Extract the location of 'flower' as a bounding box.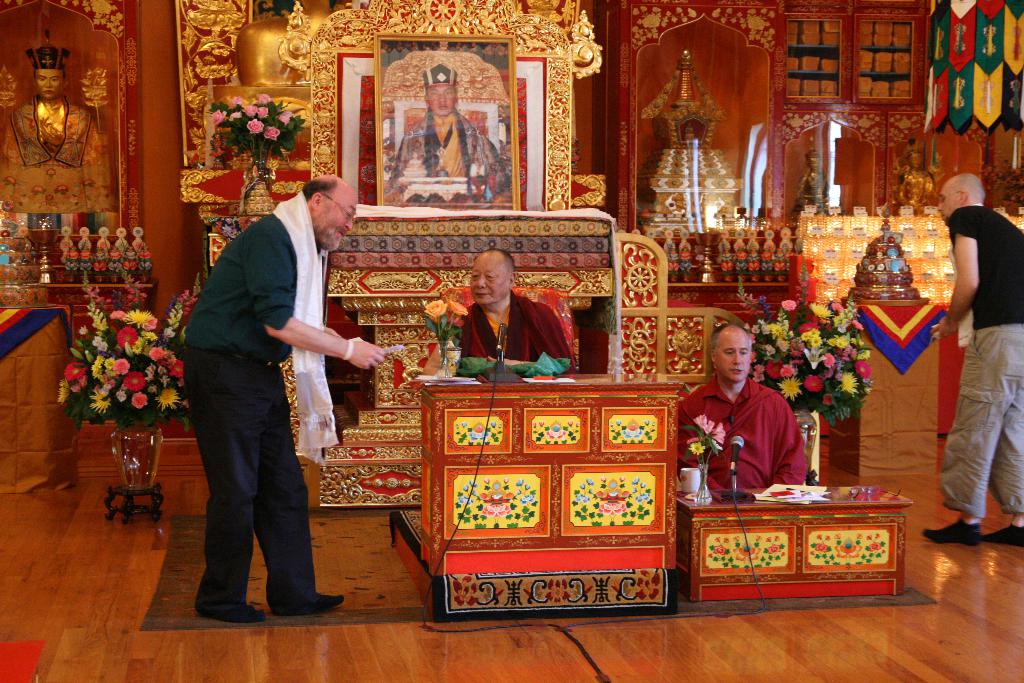
region(780, 298, 795, 314).
